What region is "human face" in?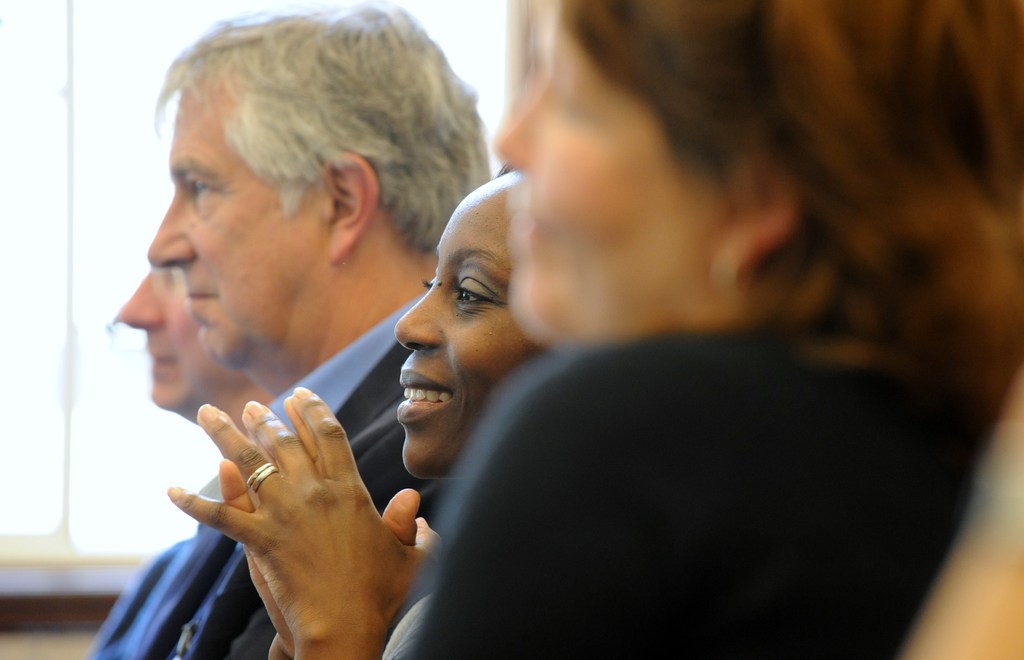
<bbox>113, 266, 236, 419</bbox>.
